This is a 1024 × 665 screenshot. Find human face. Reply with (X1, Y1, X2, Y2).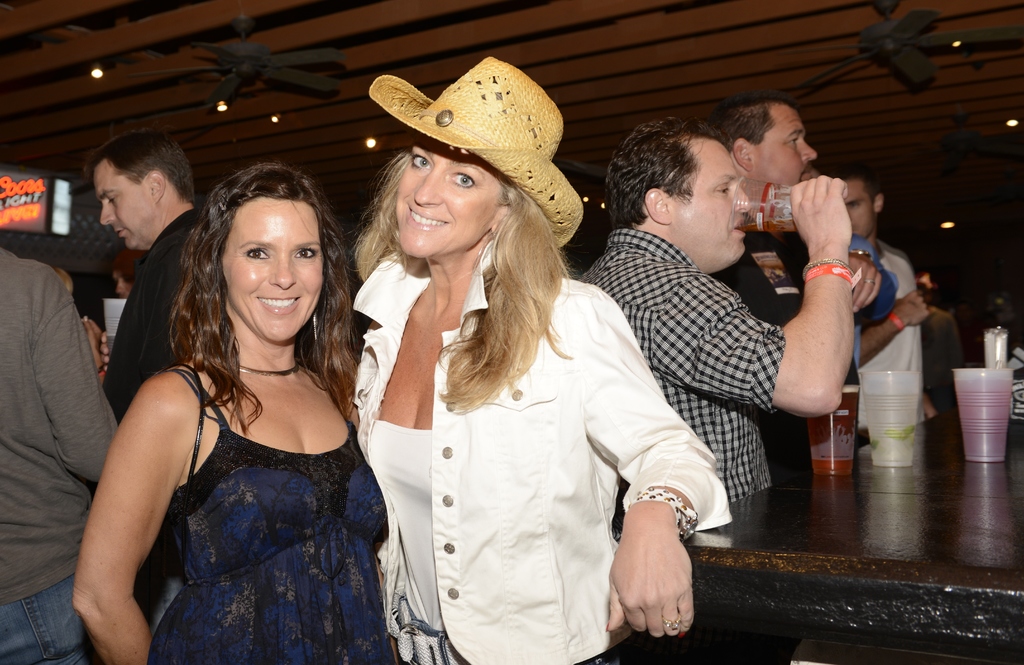
(749, 101, 820, 184).
